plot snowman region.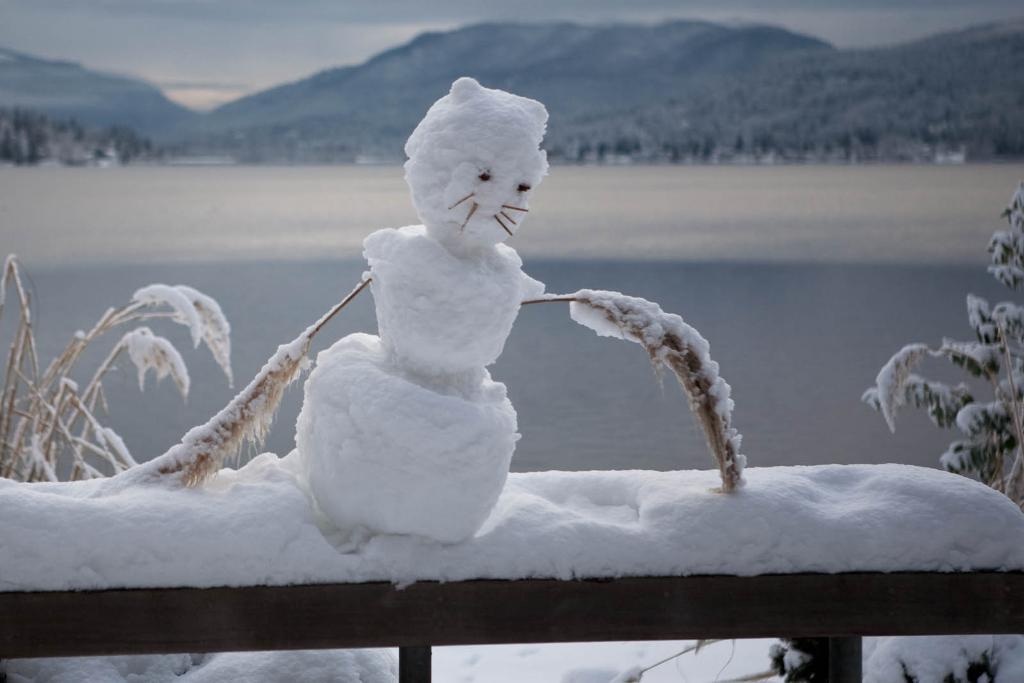
Plotted at crop(129, 76, 745, 543).
